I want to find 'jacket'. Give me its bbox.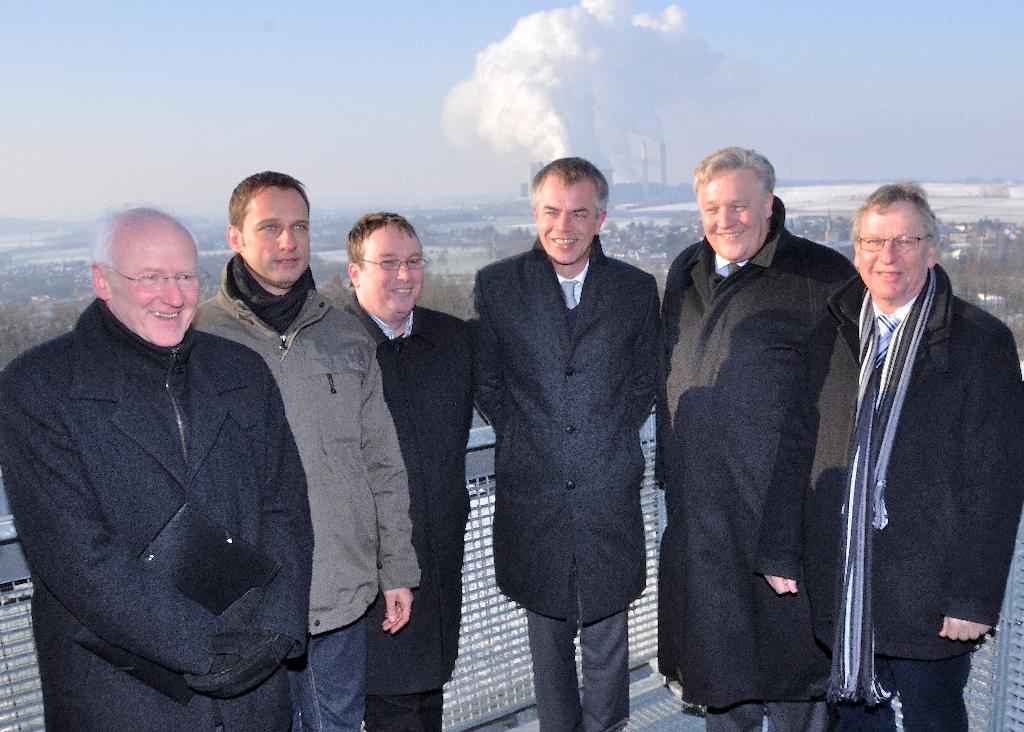
[180, 209, 413, 646].
